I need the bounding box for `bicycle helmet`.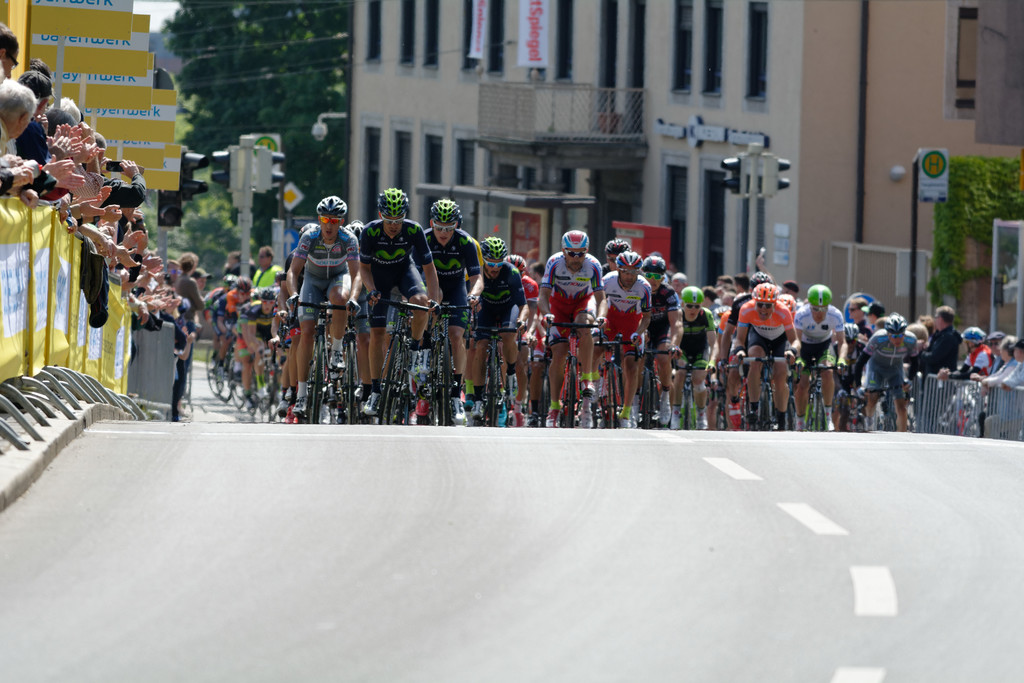
Here it is: x1=601, y1=238, x2=628, y2=251.
